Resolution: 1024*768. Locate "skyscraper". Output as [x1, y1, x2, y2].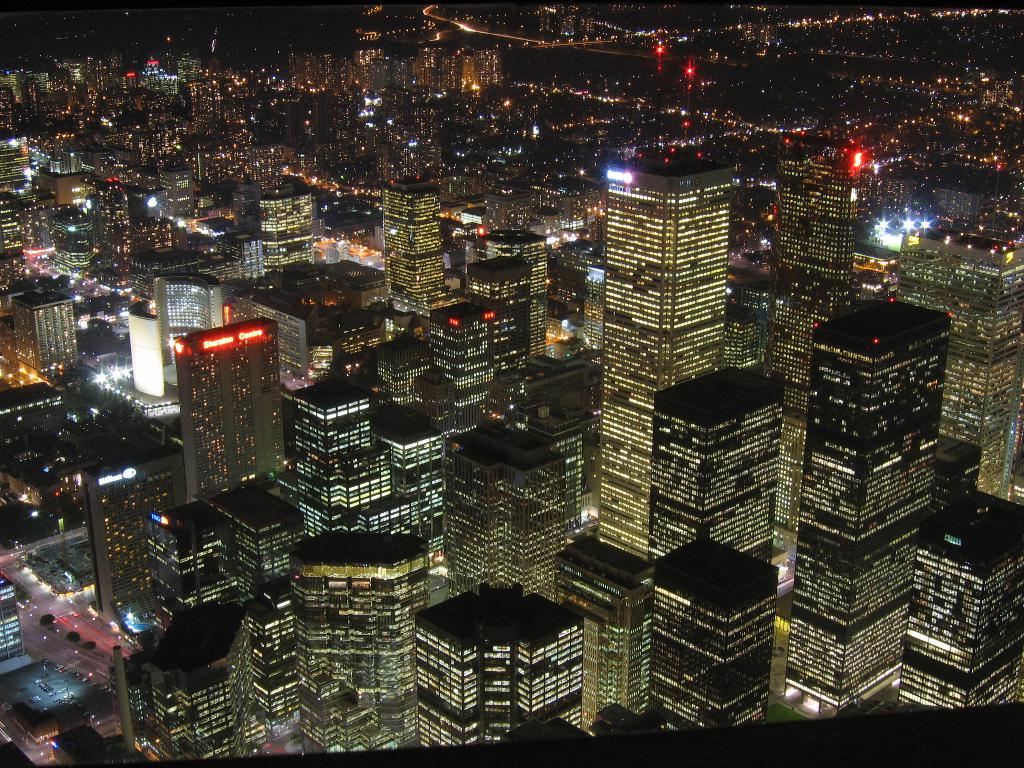
[653, 361, 783, 543].
